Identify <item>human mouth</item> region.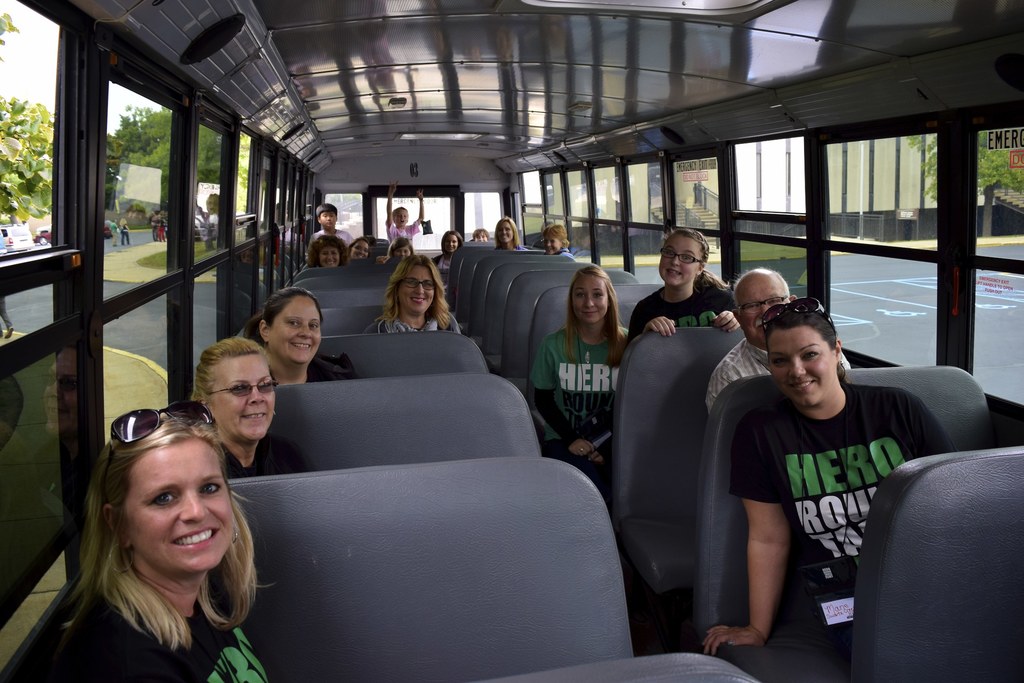
Region: <box>165,522,224,555</box>.
